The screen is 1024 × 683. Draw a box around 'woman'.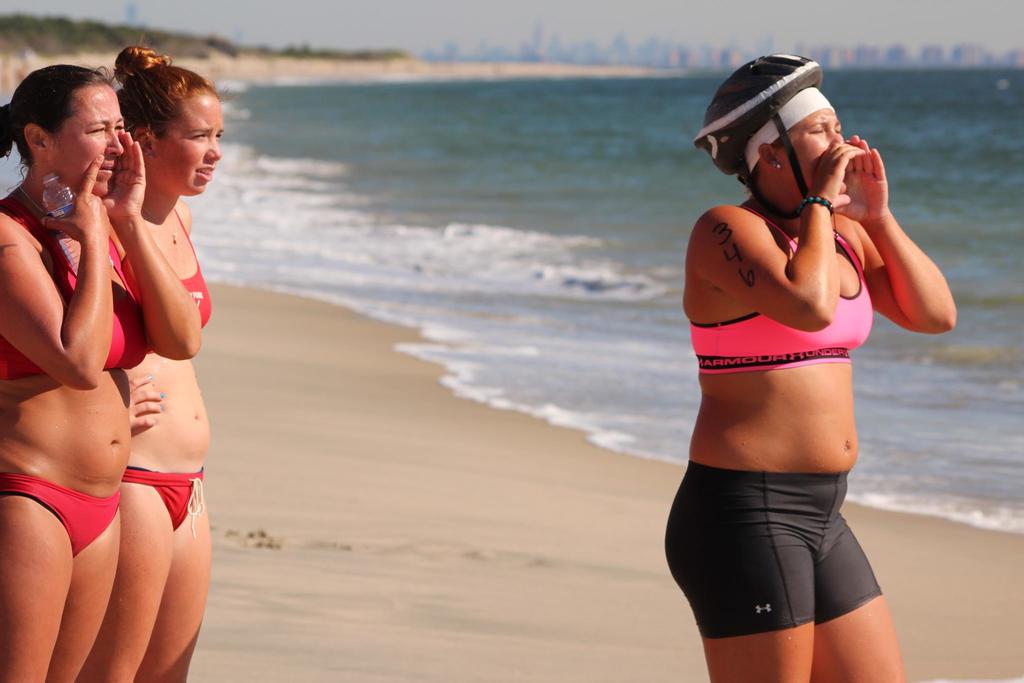
x1=657 y1=52 x2=963 y2=682.
